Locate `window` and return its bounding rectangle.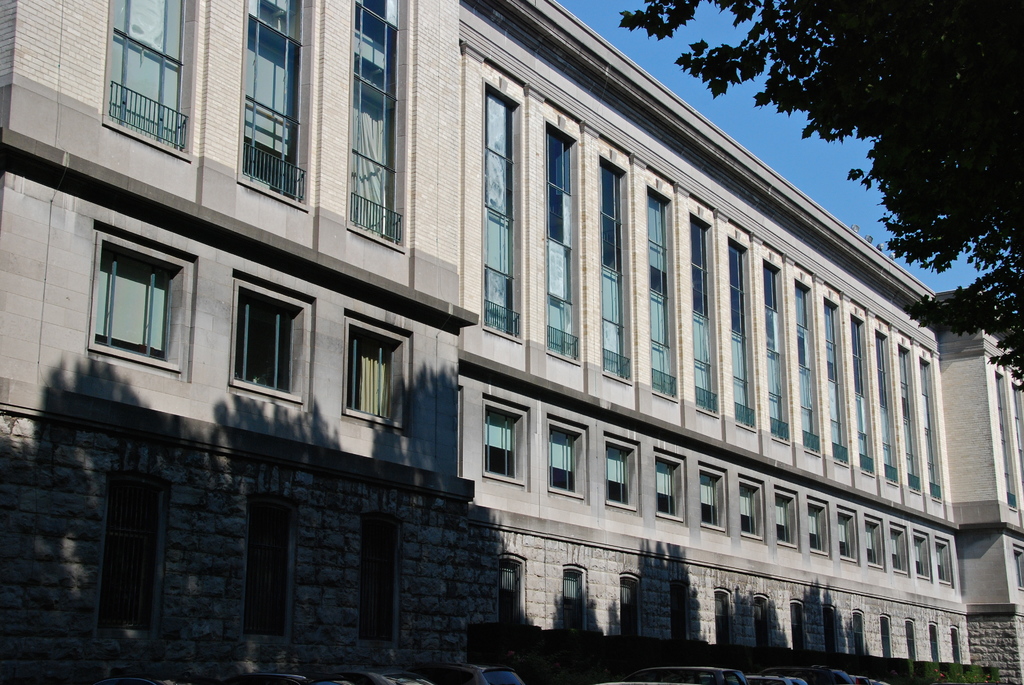
[244,0,312,206].
